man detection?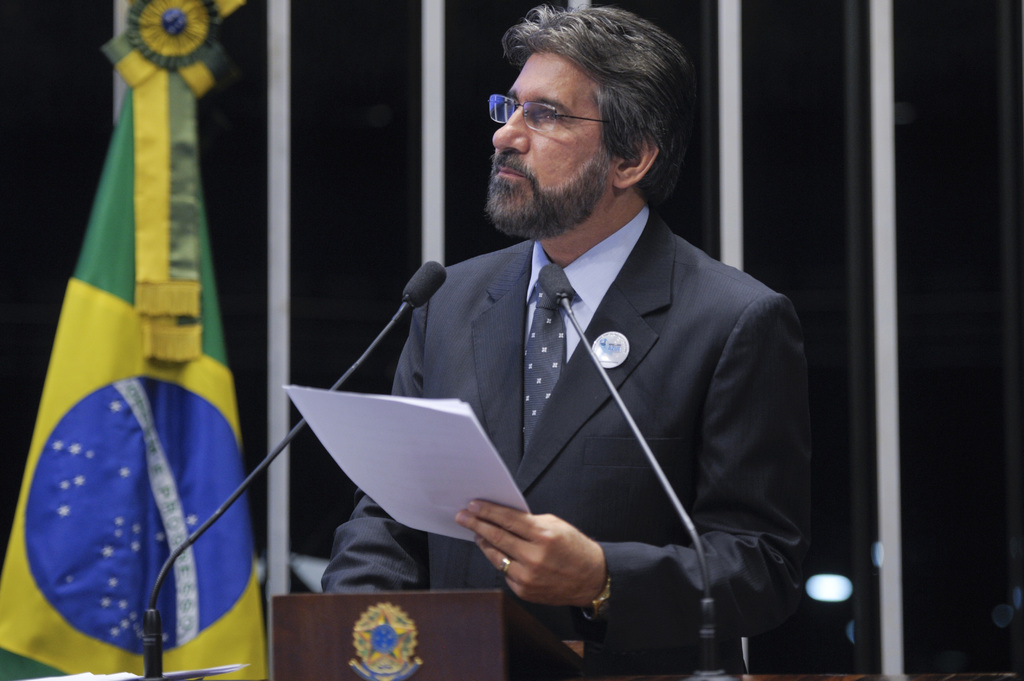
<bbox>312, 26, 804, 657</bbox>
